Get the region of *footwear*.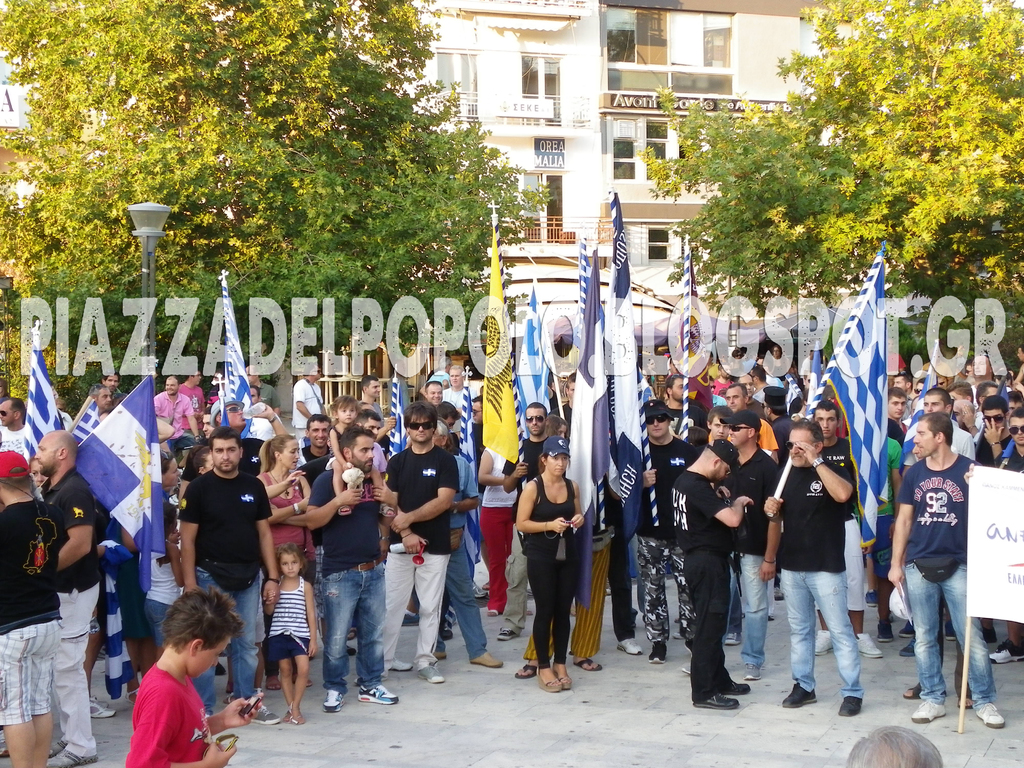
region(724, 632, 744, 646).
